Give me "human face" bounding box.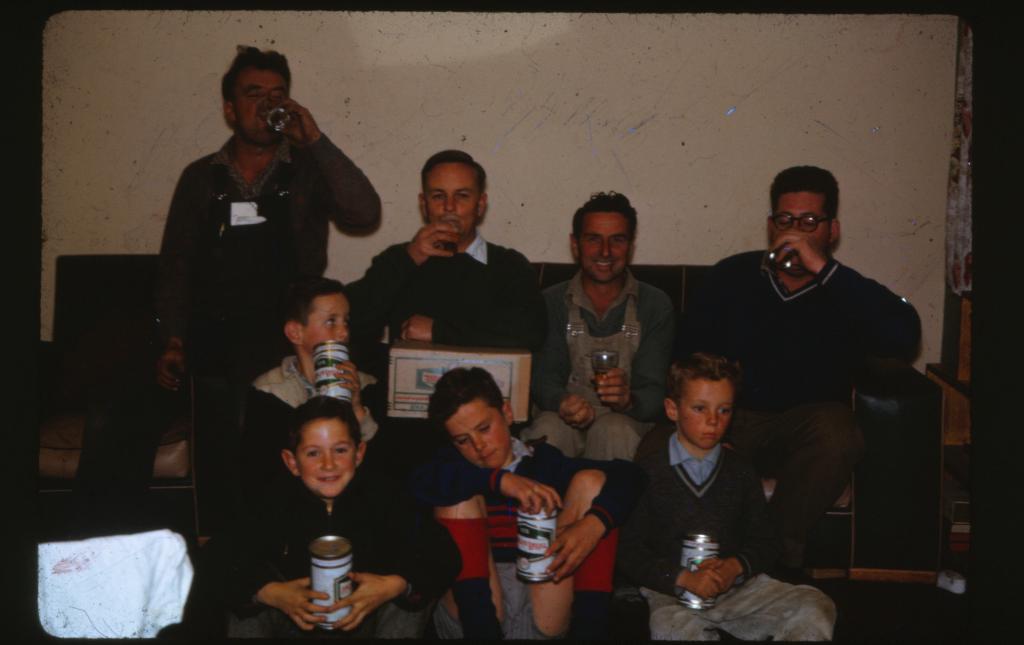
box(231, 70, 285, 125).
